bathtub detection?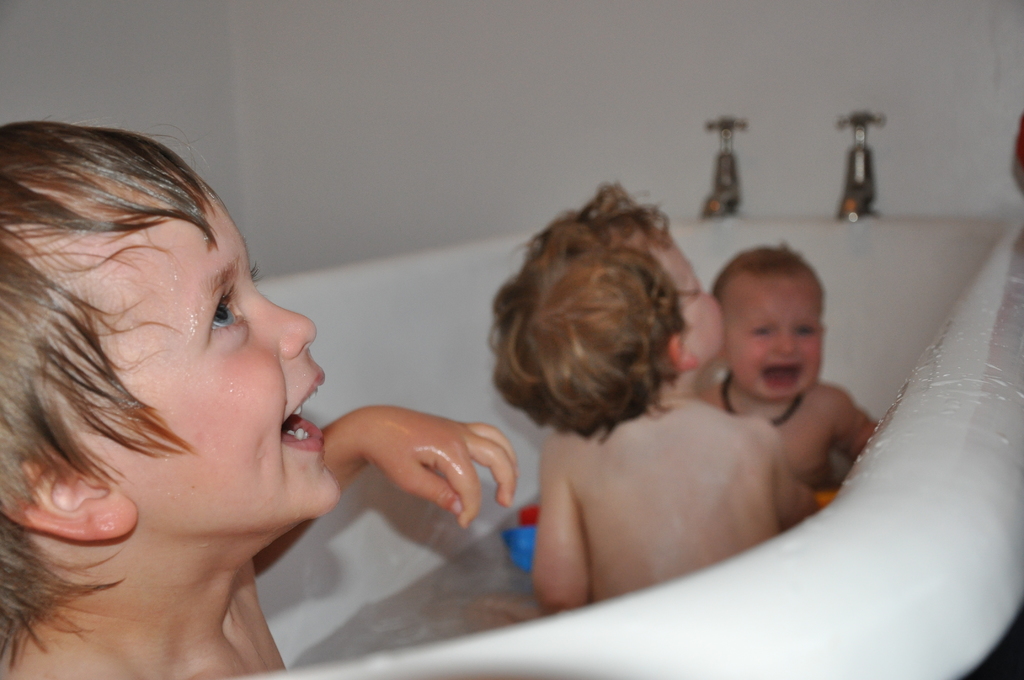
box=[252, 118, 1023, 679]
